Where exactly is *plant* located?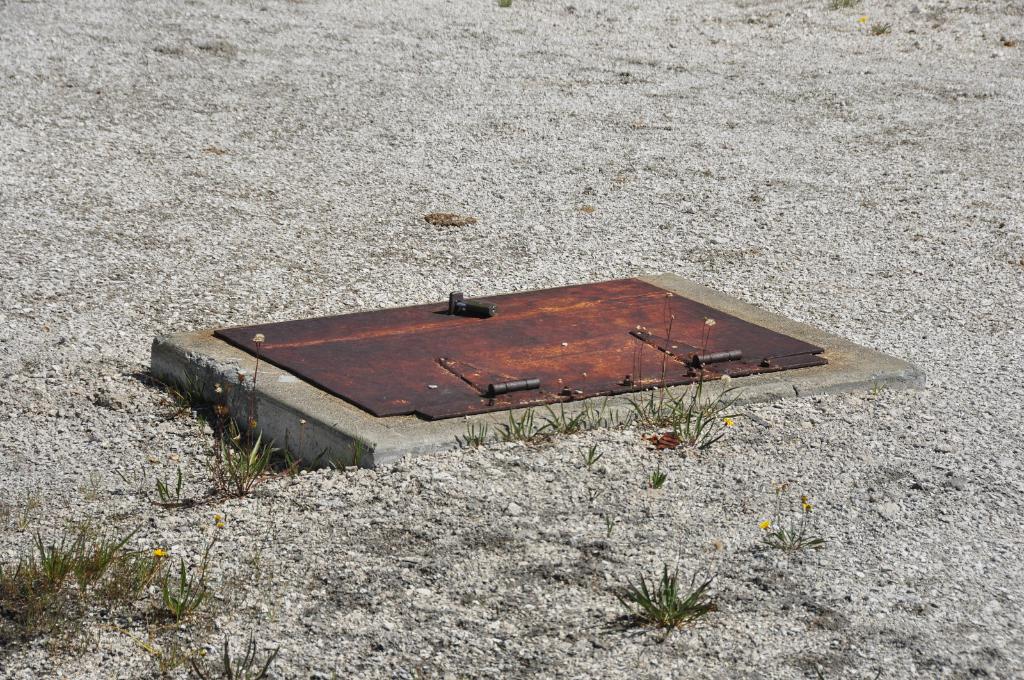
Its bounding box is (left=595, top=555, right=714, bottom=642).
